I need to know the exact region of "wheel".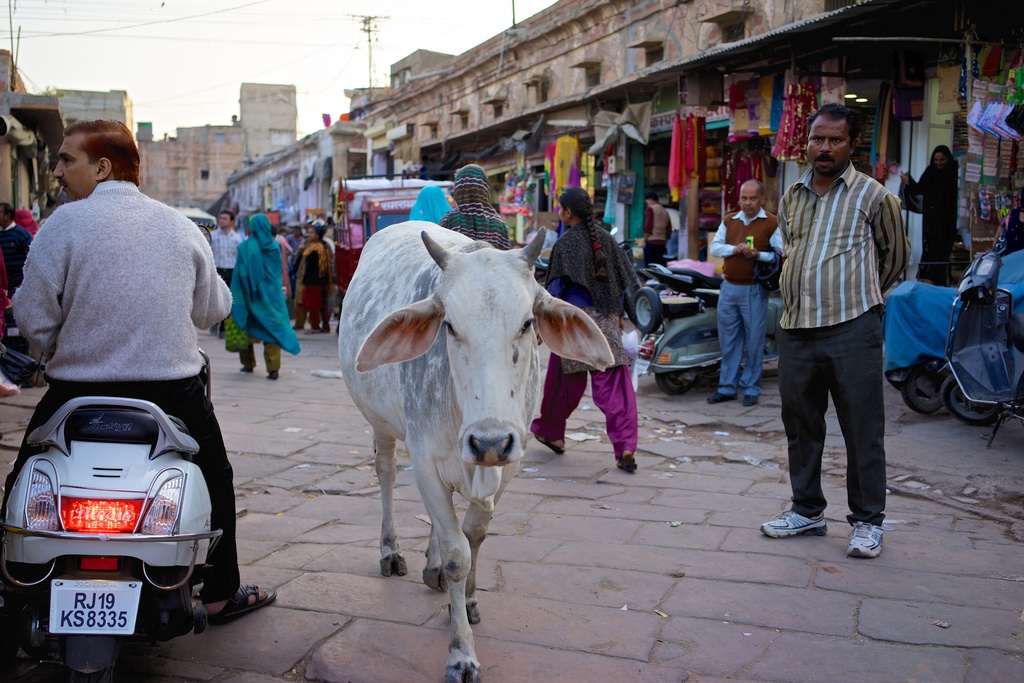
Region: box=[904, 371, 947, 414].
